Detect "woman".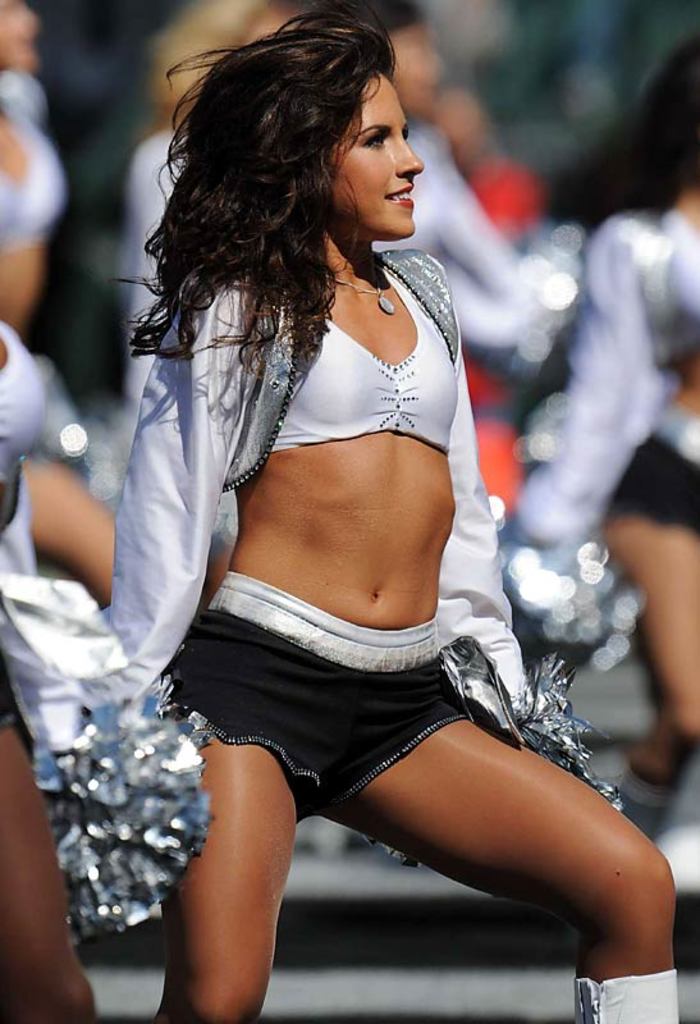
Detected at (0, 314, 99, 1023).
